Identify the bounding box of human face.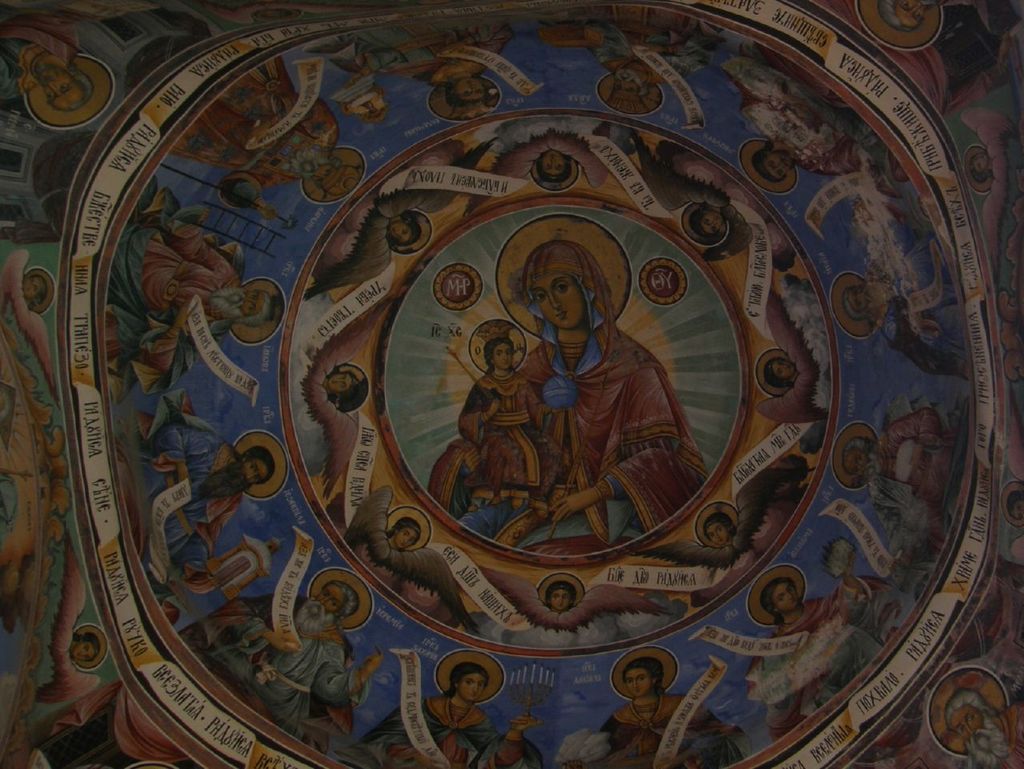
l=235, t=289, r=269, b=318.
